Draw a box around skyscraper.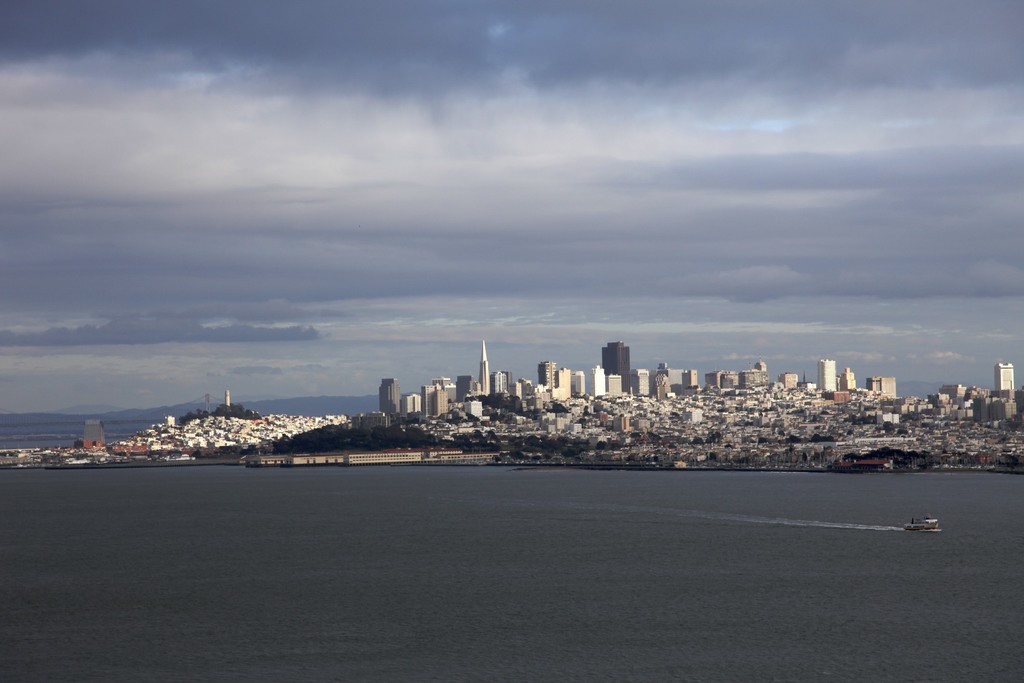
detection(513, 373, 524, 398).
